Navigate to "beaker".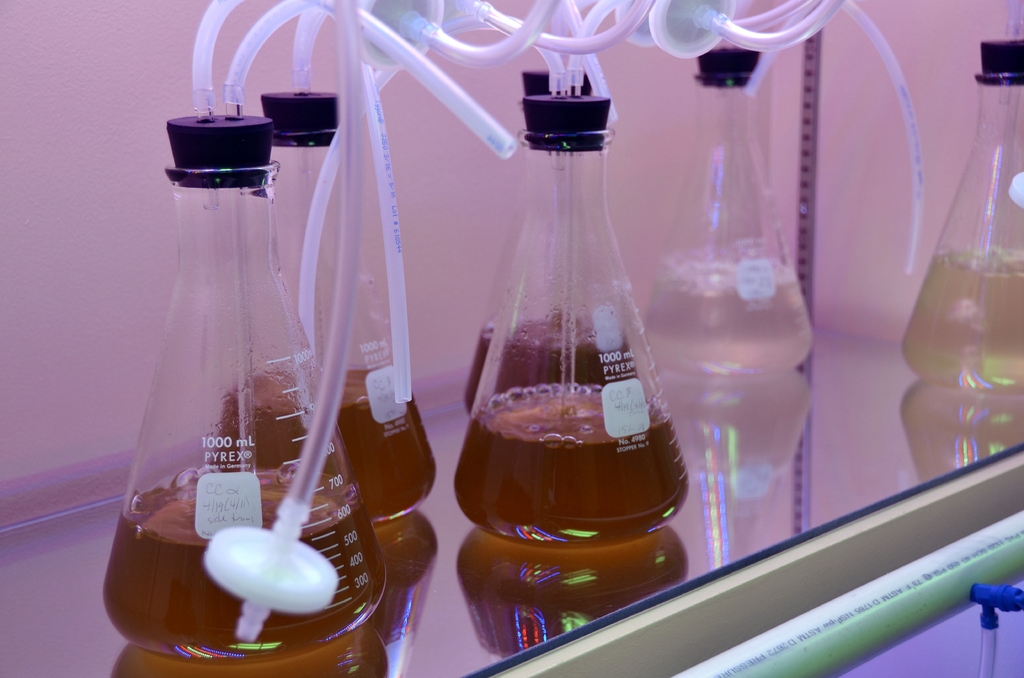
Navigation target: [461, 67, 638, 415].
